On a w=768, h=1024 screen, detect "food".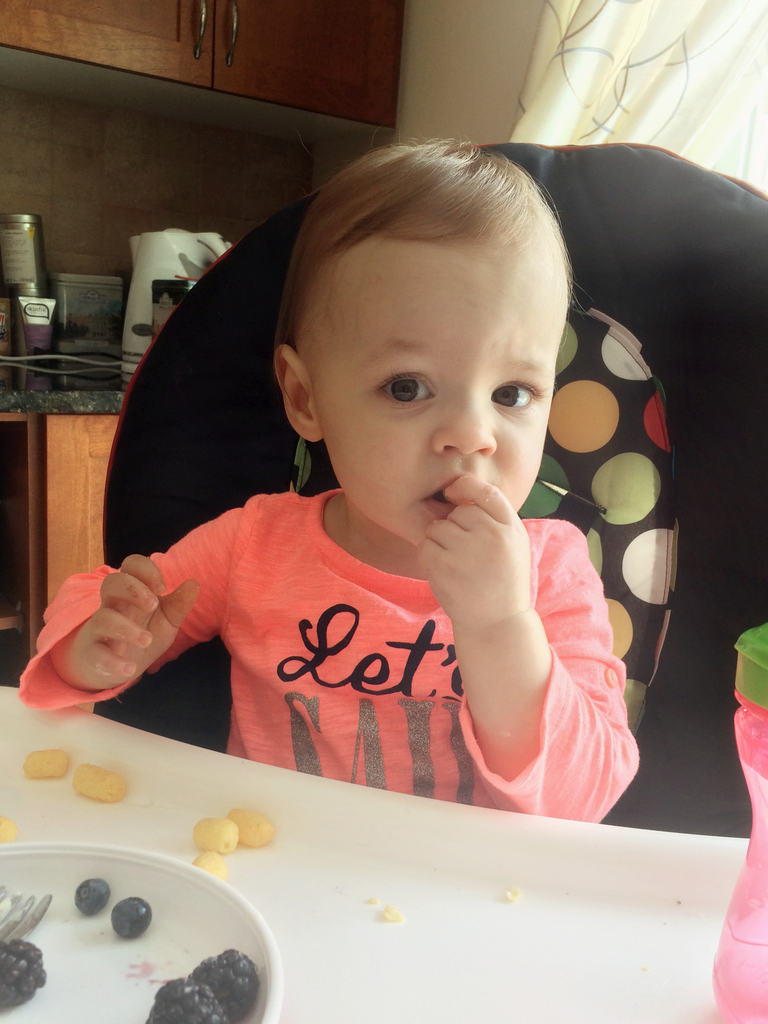
[192,847,228,886].
